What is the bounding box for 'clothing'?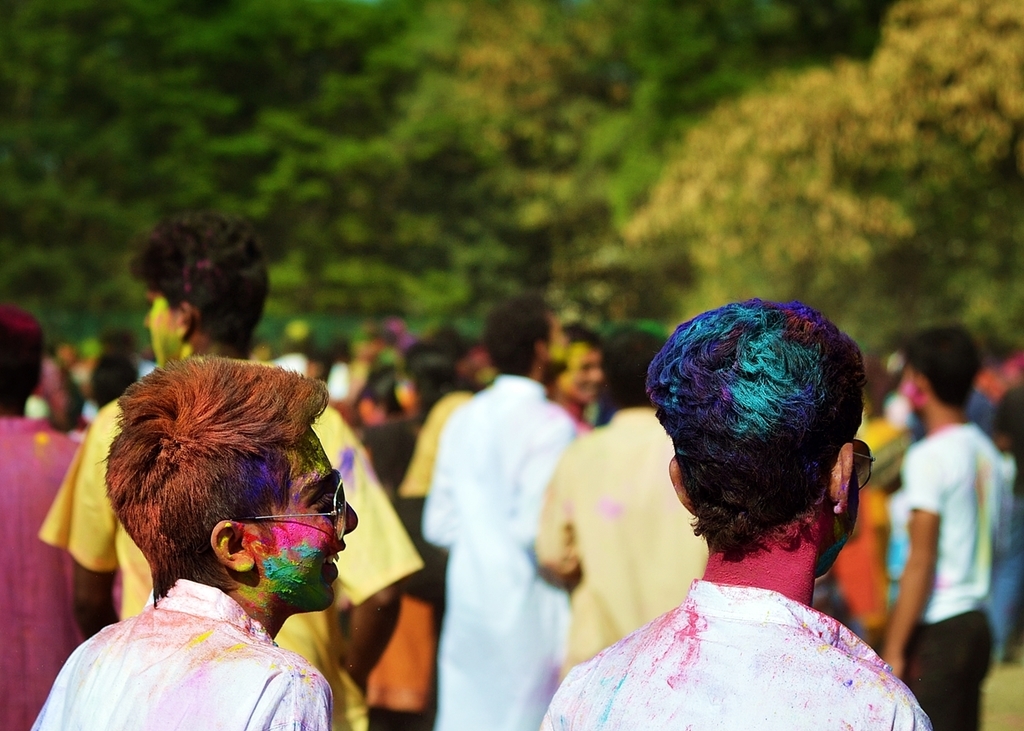
Rect(535, 581, 939, 730).
